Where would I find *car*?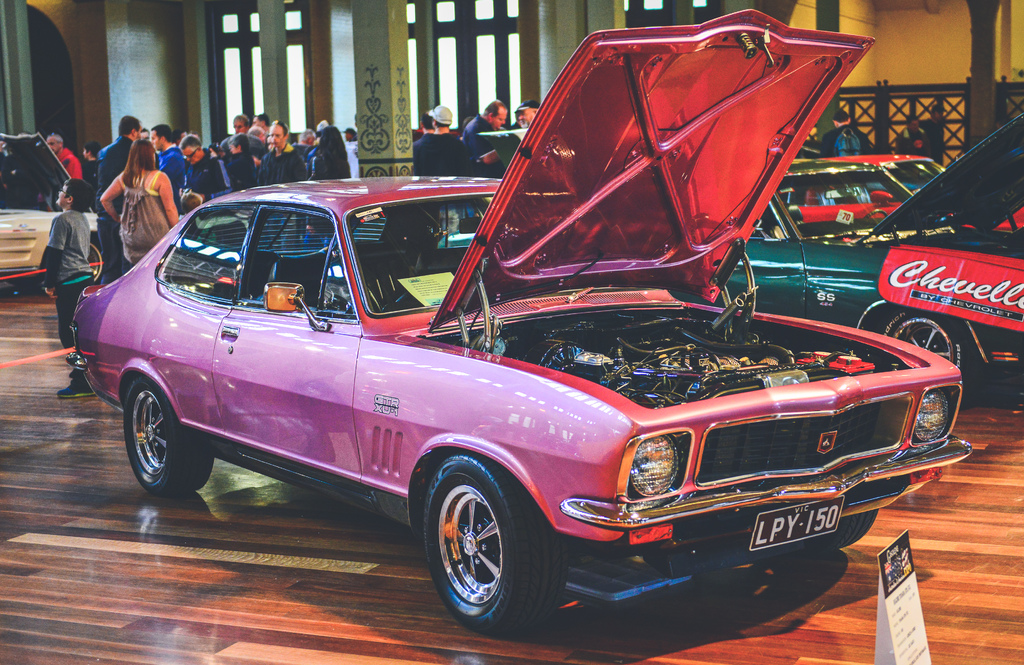
At 716 104 1023 393.
